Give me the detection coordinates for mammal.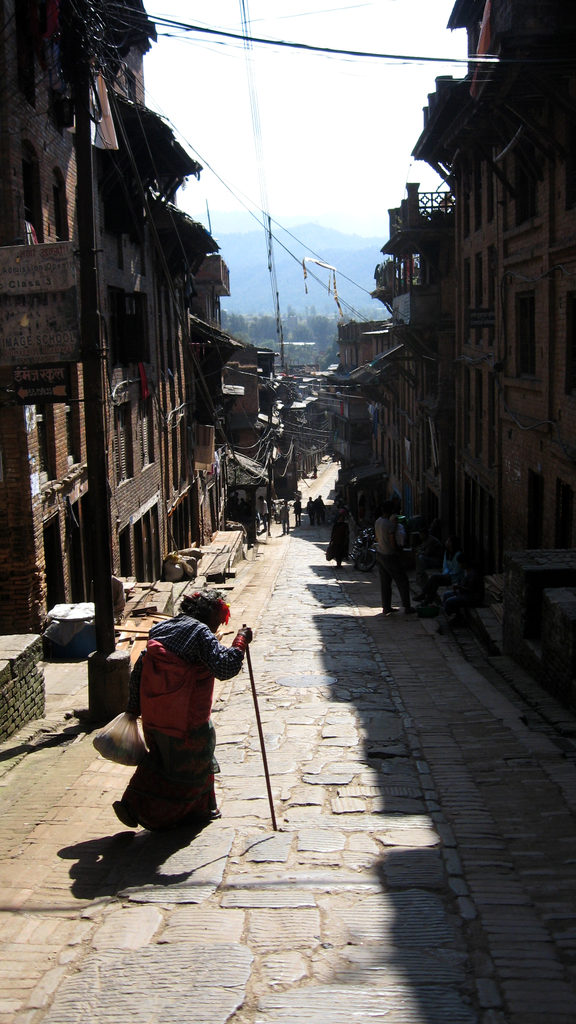
{"x1": 440, "y1": 554, "x2": 485, "y2": 616}.
